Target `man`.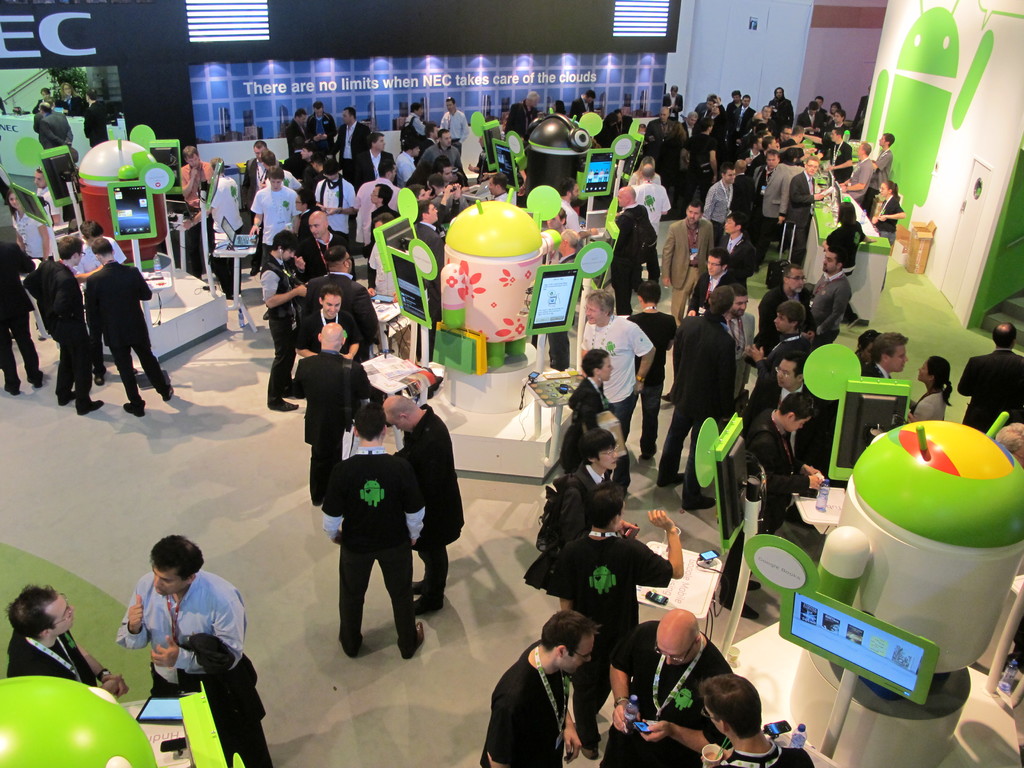
Target region: l=83, t=237, r=173, b=415.
